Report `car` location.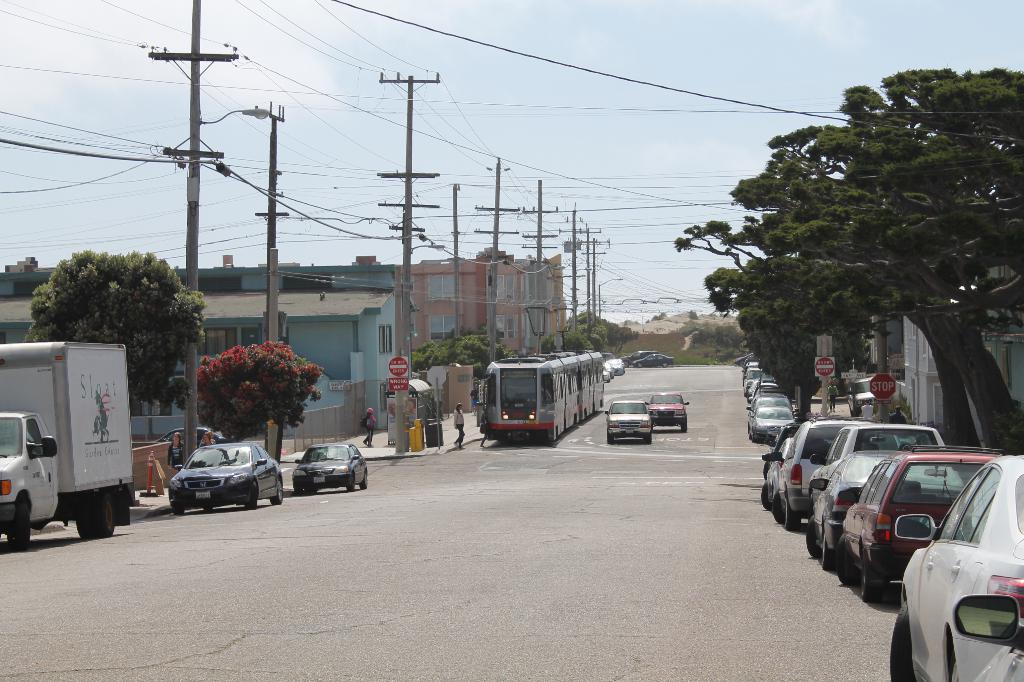
Report: 292, 442, 366, 491.
